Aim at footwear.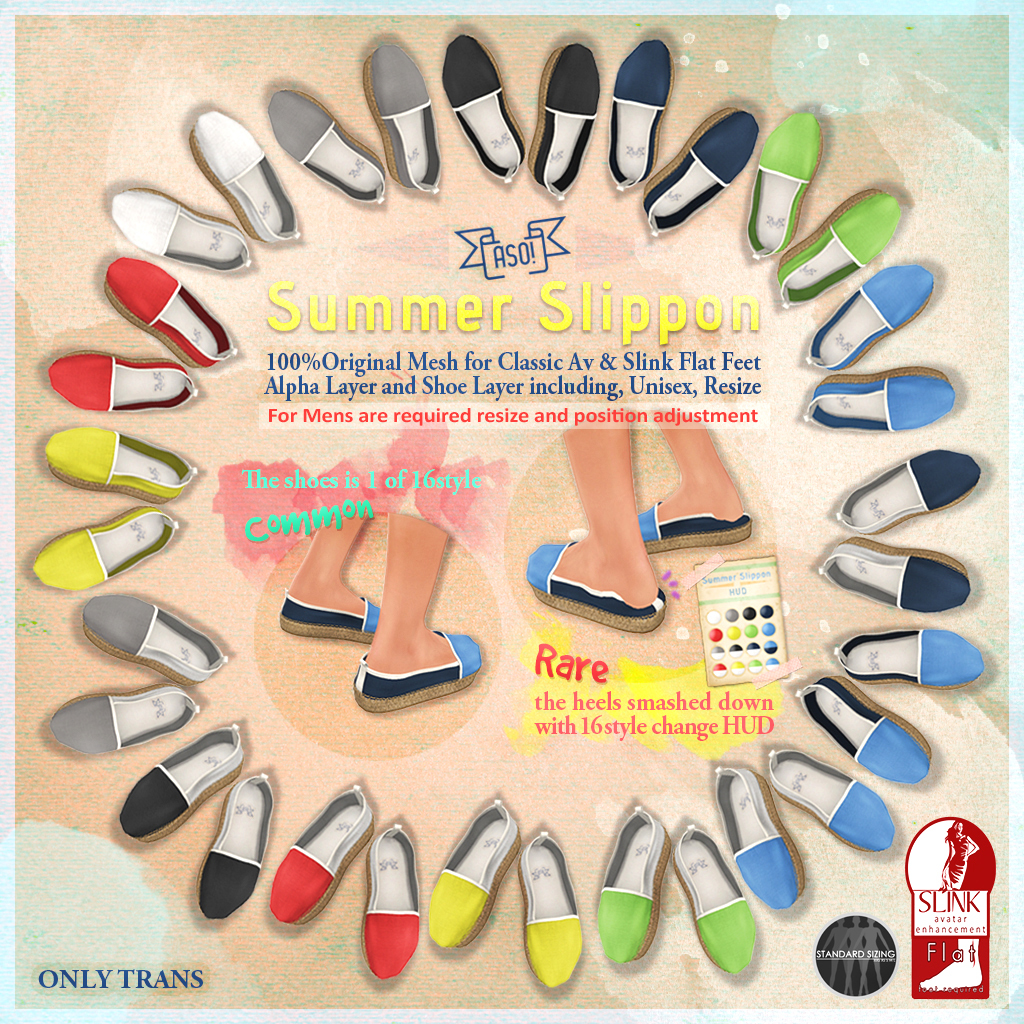
Aimed at {"x1": 633, "y1": 100, "x2": 759, "y2": 248}.
